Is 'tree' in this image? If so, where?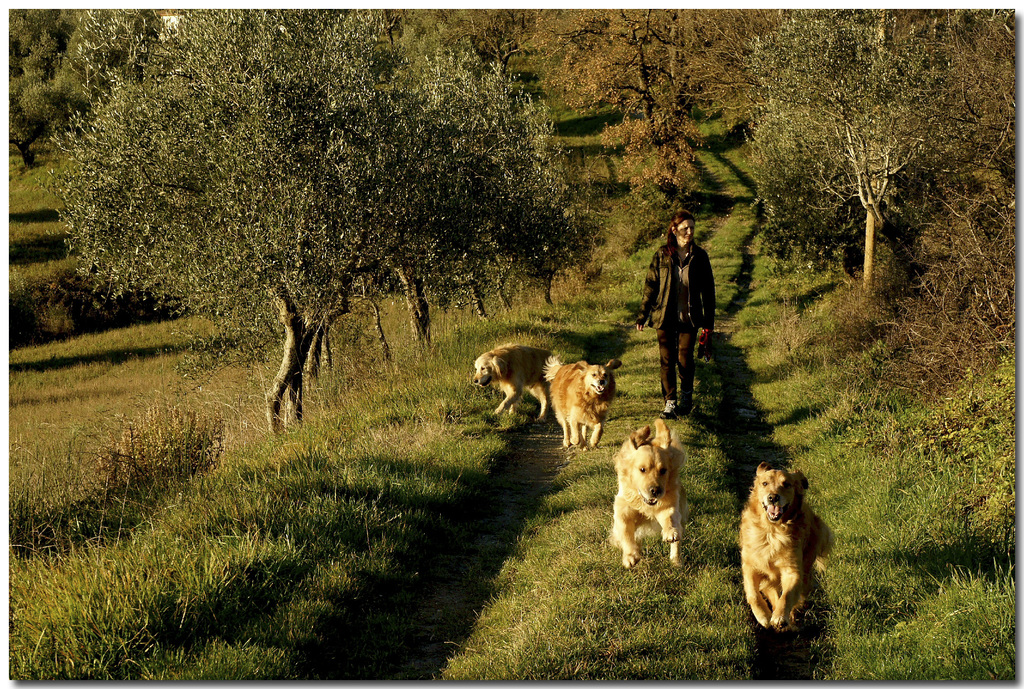
Yes, at (10,260,60,356).
